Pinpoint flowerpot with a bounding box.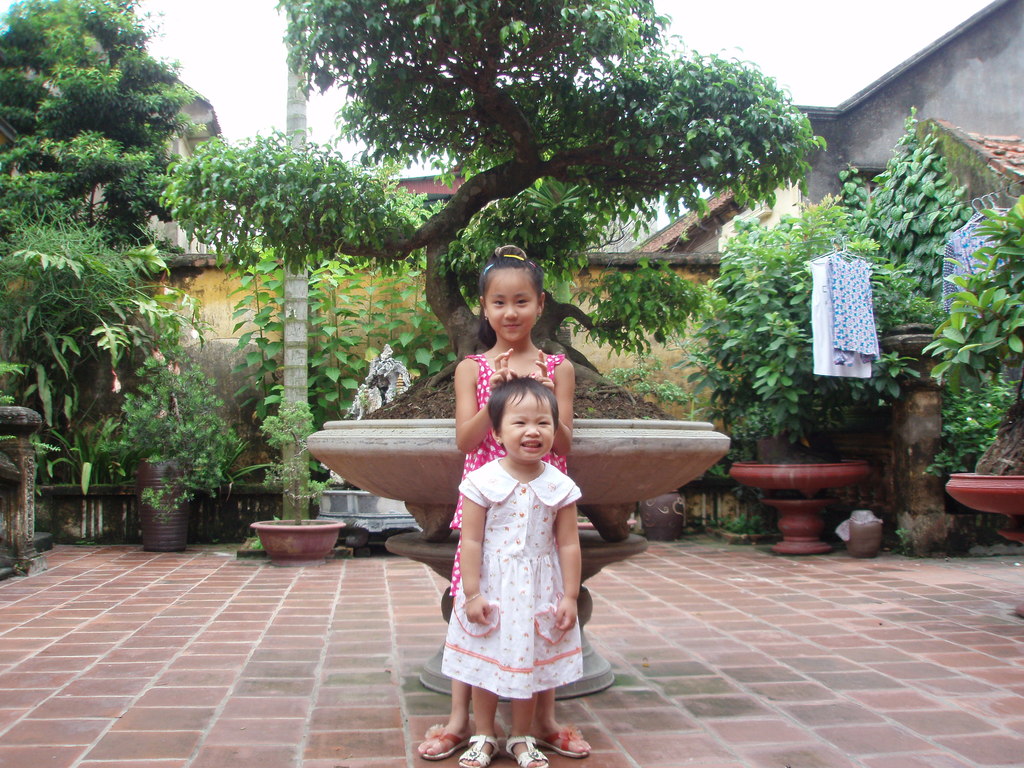
{"x1": 141, "y1": 460, "x2": 191, "y2": 555}.
